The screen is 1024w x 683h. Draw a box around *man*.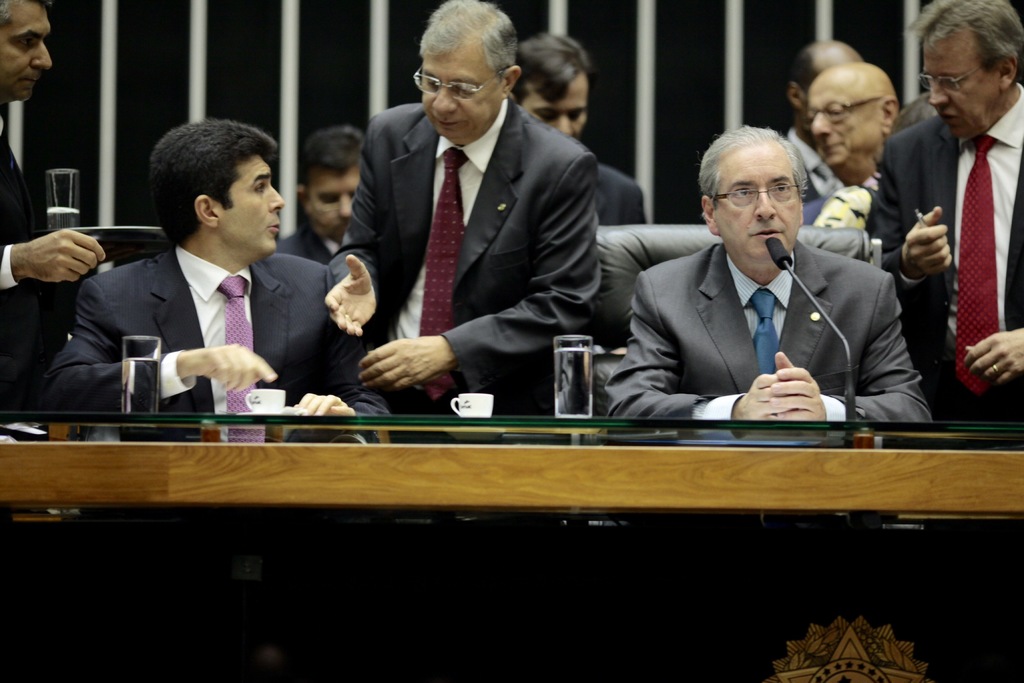
272 117 368 273.
